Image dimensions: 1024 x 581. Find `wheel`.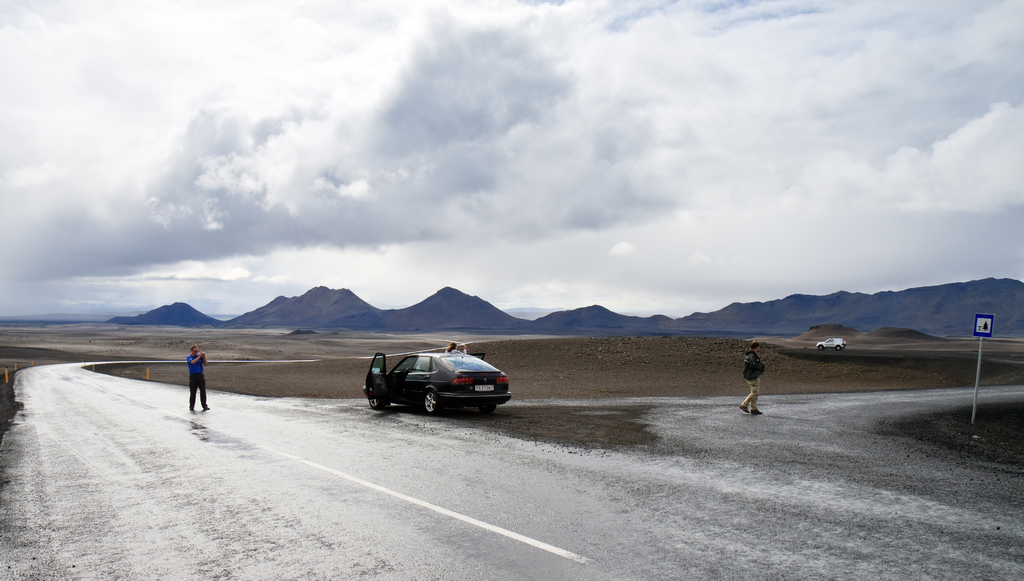
(x1=835, y1=343, x2=843, y2=351).
